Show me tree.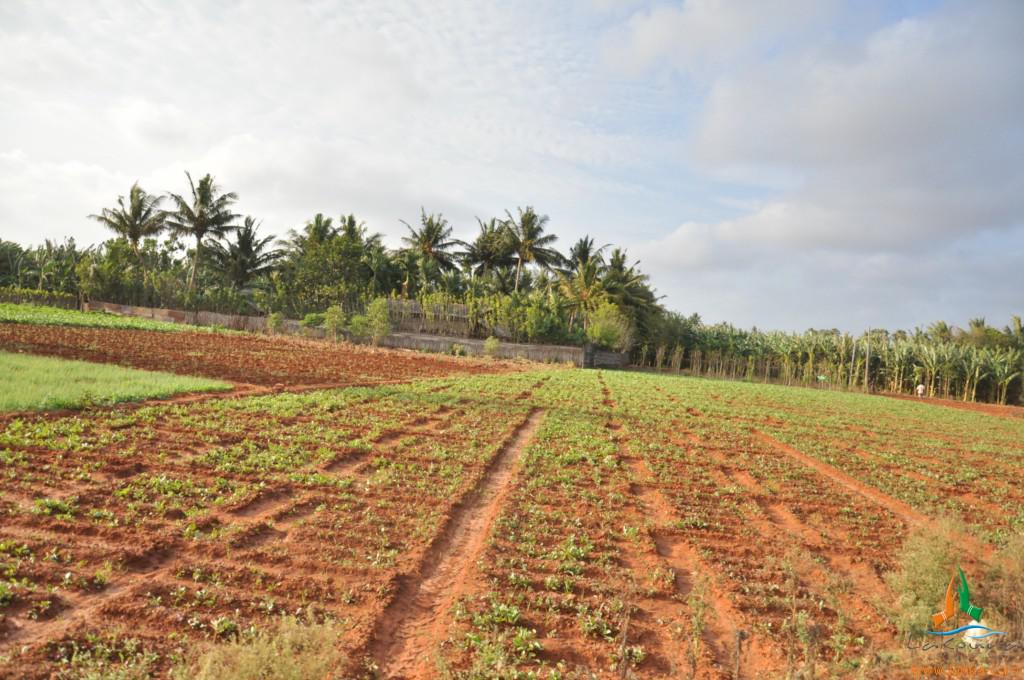
tree is here: pyautogui.locateOnScreen(90, 180, 163, 295).
